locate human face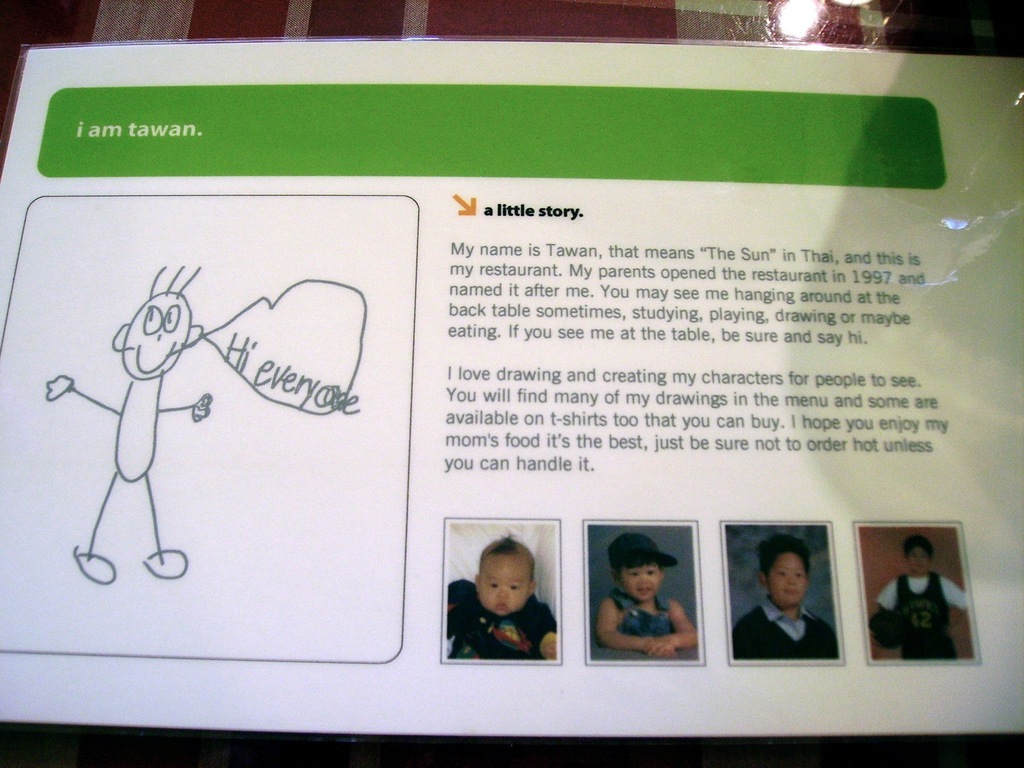
(476,553,532,616)
